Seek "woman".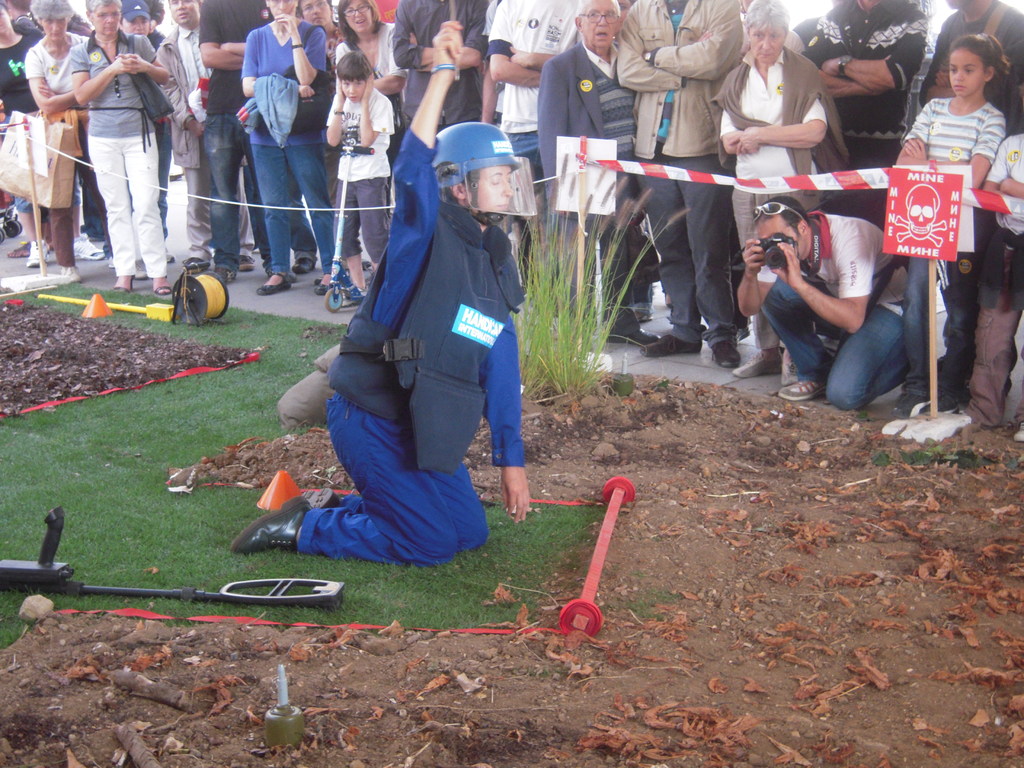
{"x1": 25, "y1": 0, "x2": 109, "y2": 244}.
